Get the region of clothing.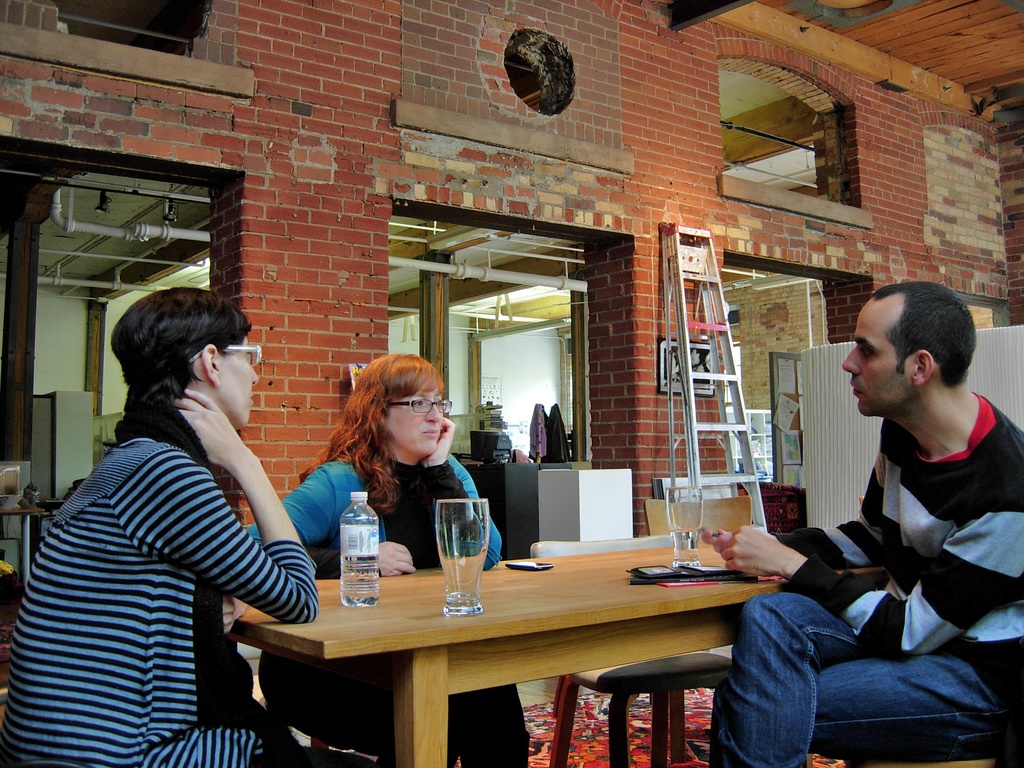
detection(708, 392, 1023, 767).
